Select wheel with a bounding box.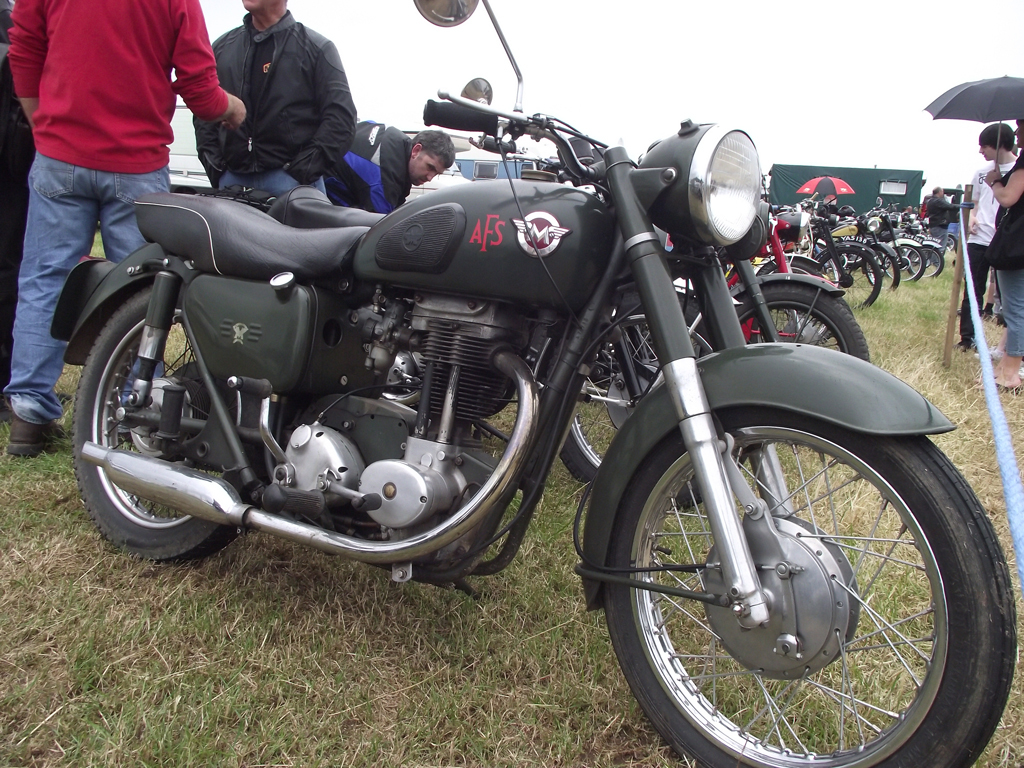
908,243,944,278.
